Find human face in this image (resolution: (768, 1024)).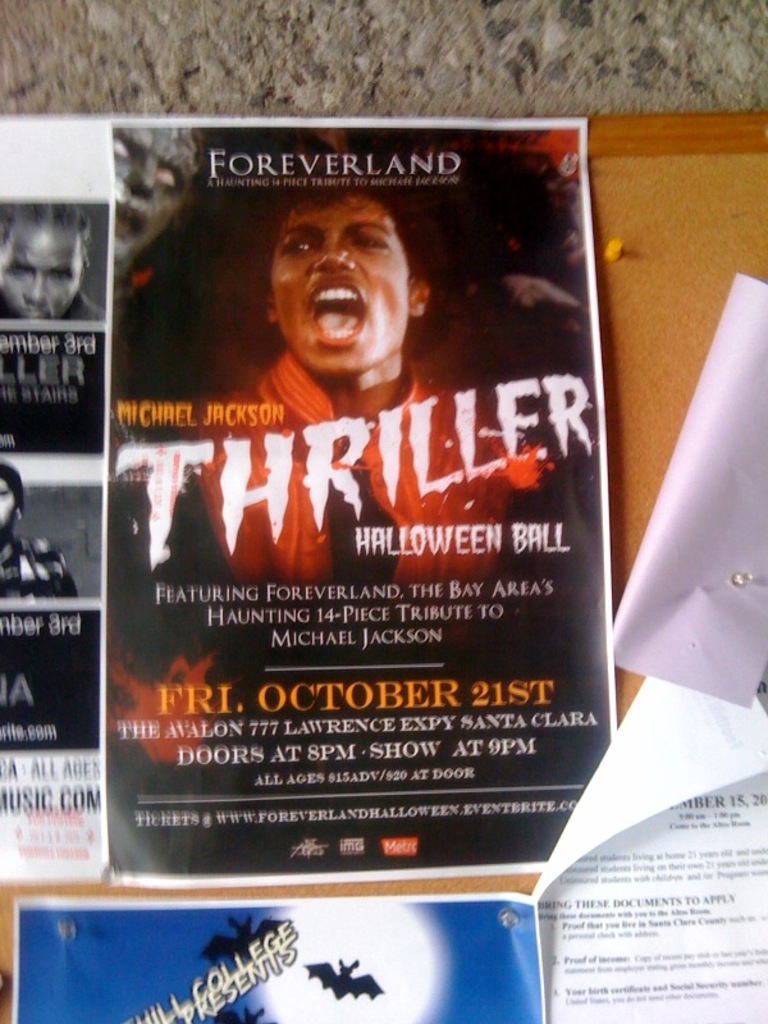
{"x1": 0, "y1": 236, "x2": 78, "y2": 317}.
